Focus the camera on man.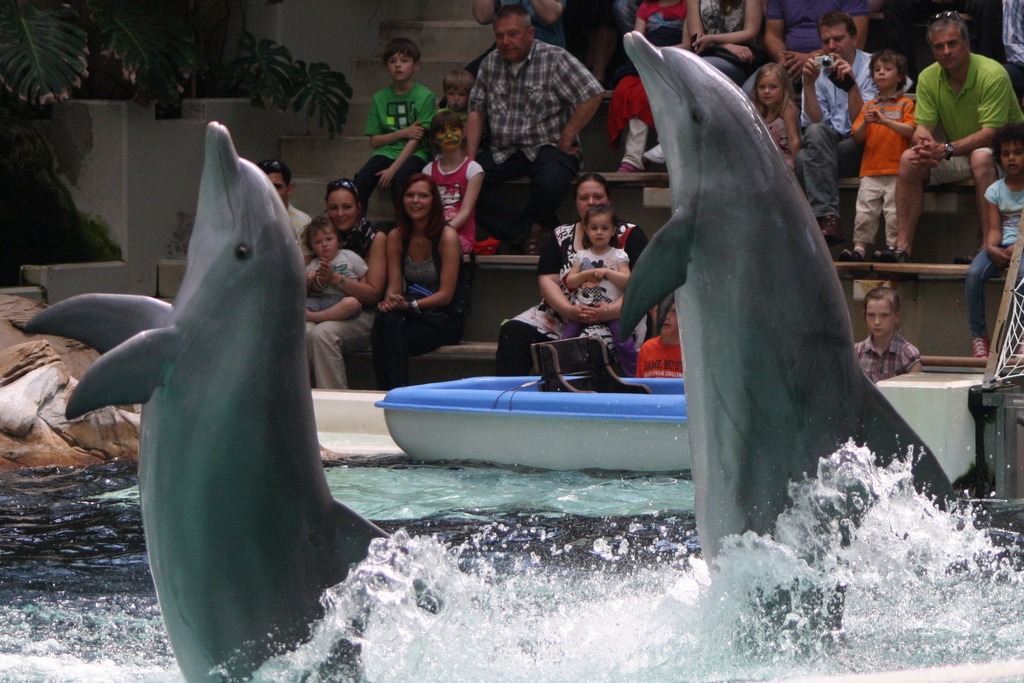
Focus region: [x1=794, y1=13, x2=879, y2=239].
